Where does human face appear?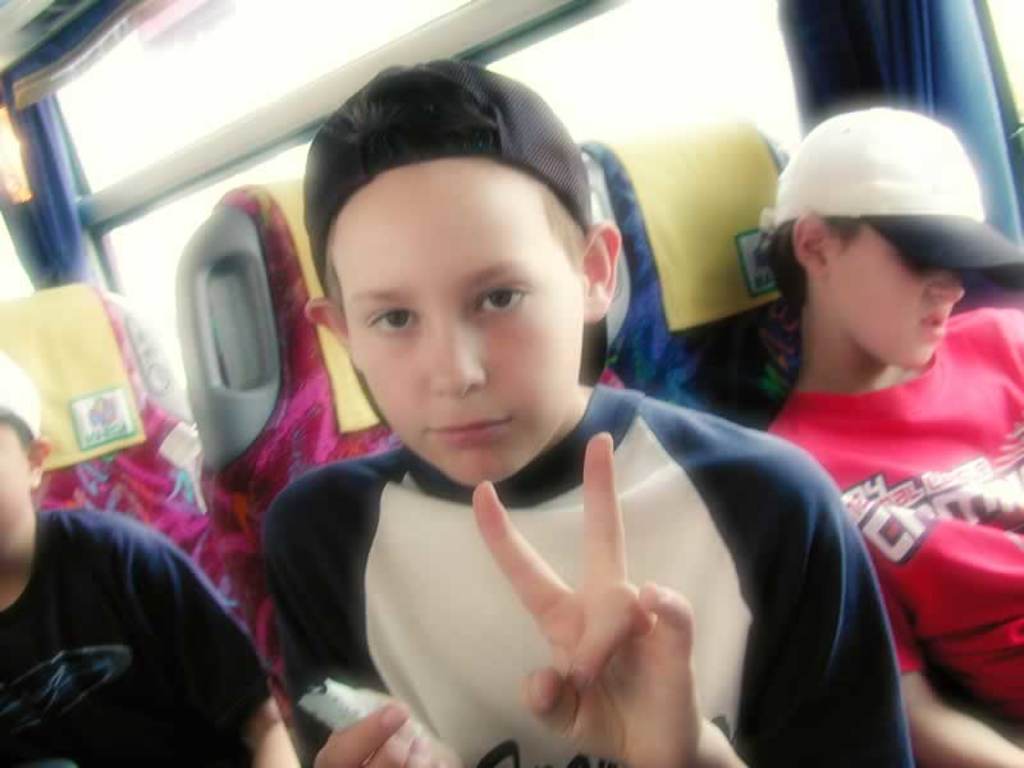
Appears at bbox=(0, 424, 27, 509).
